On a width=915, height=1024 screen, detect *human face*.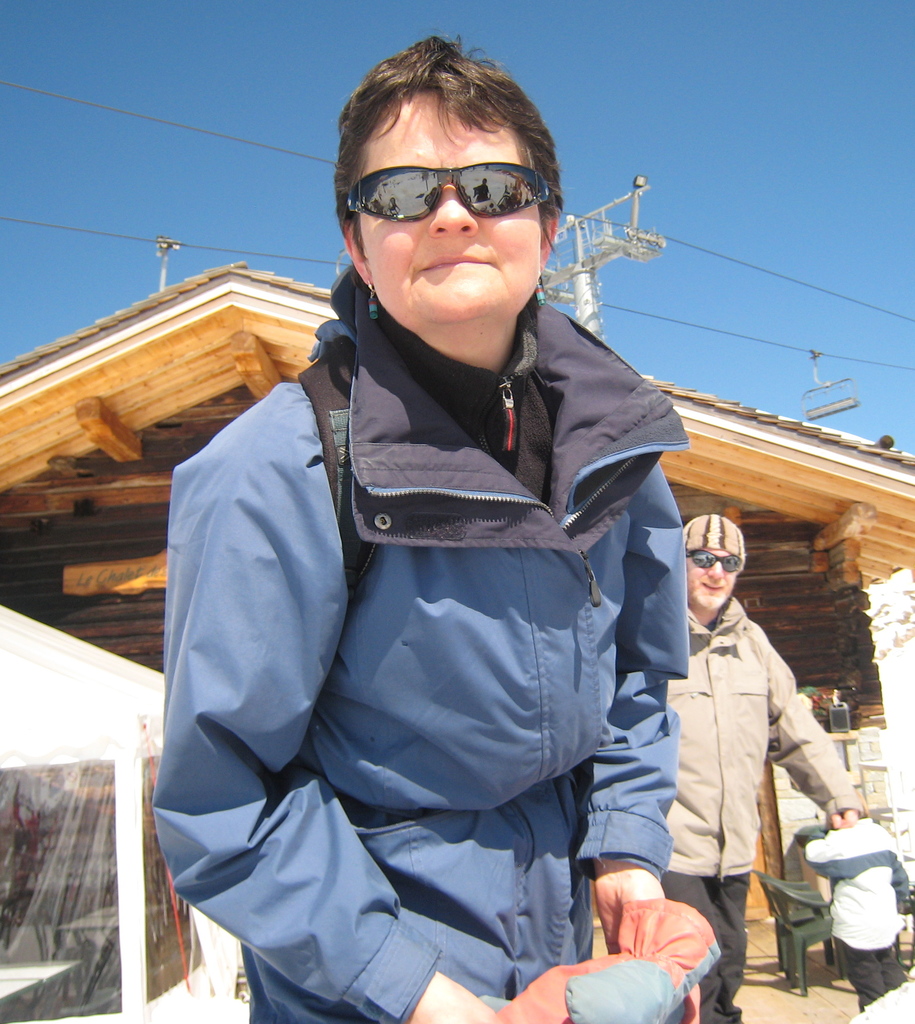
bbox(681, 545, 738, 612).
